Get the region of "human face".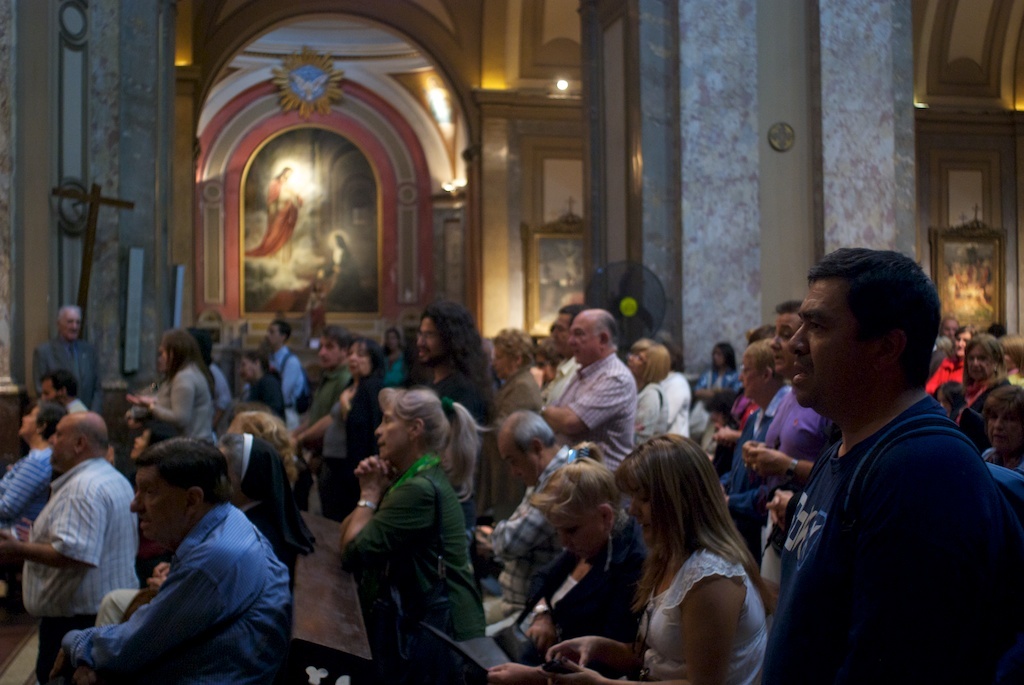
locate(497, 438, 537, 486).
